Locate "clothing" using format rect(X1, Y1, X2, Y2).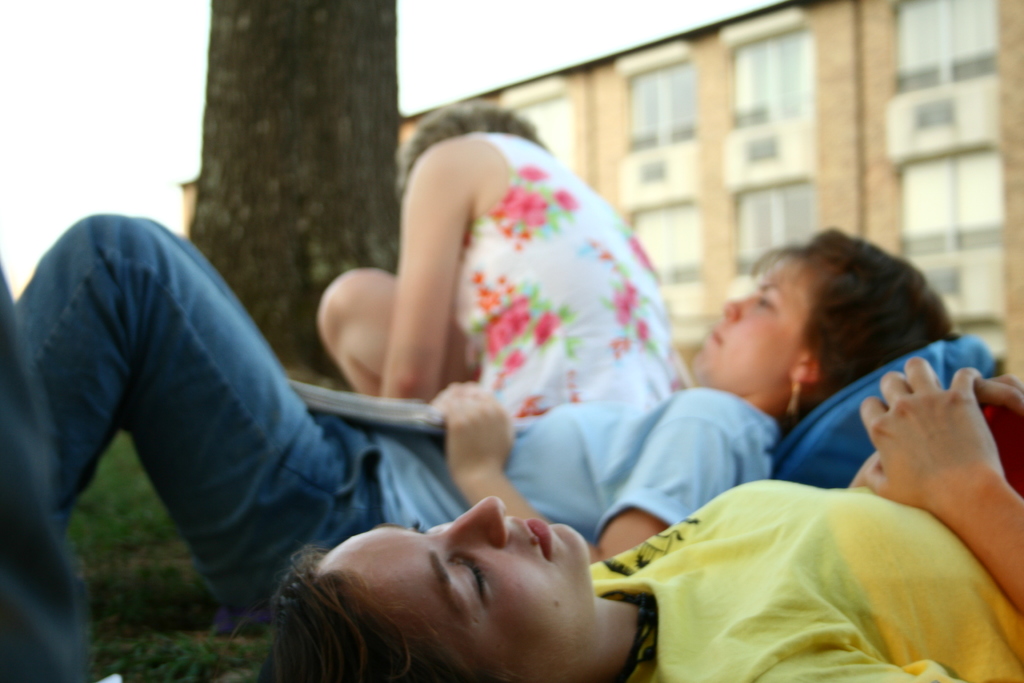
rect(17, 177, 798, 597).
